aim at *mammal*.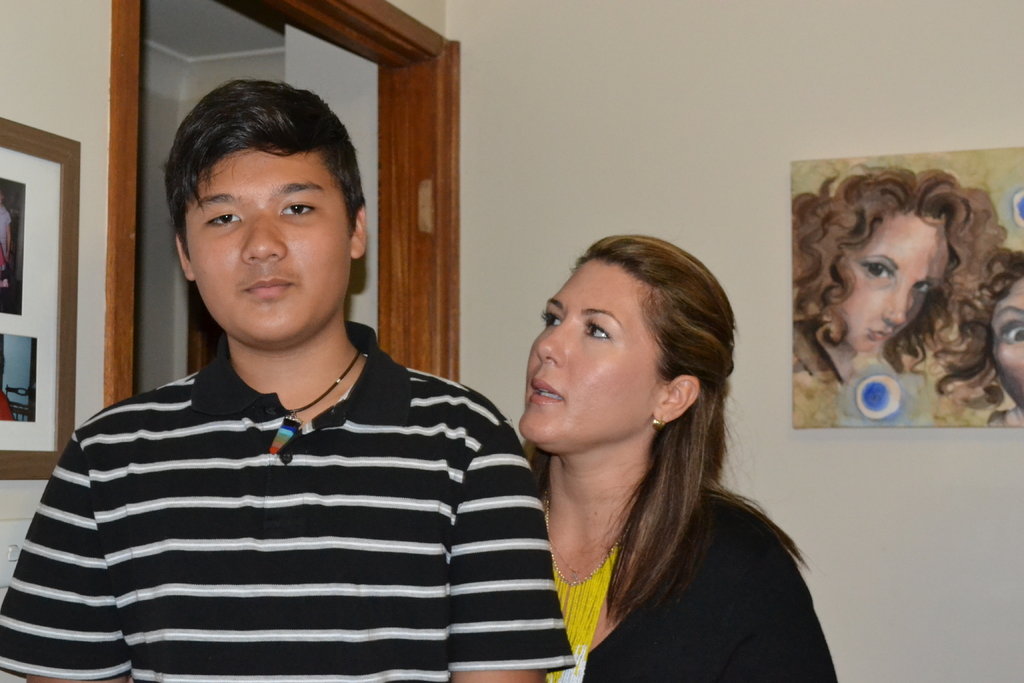
Aimed at (0,79,580,682).
